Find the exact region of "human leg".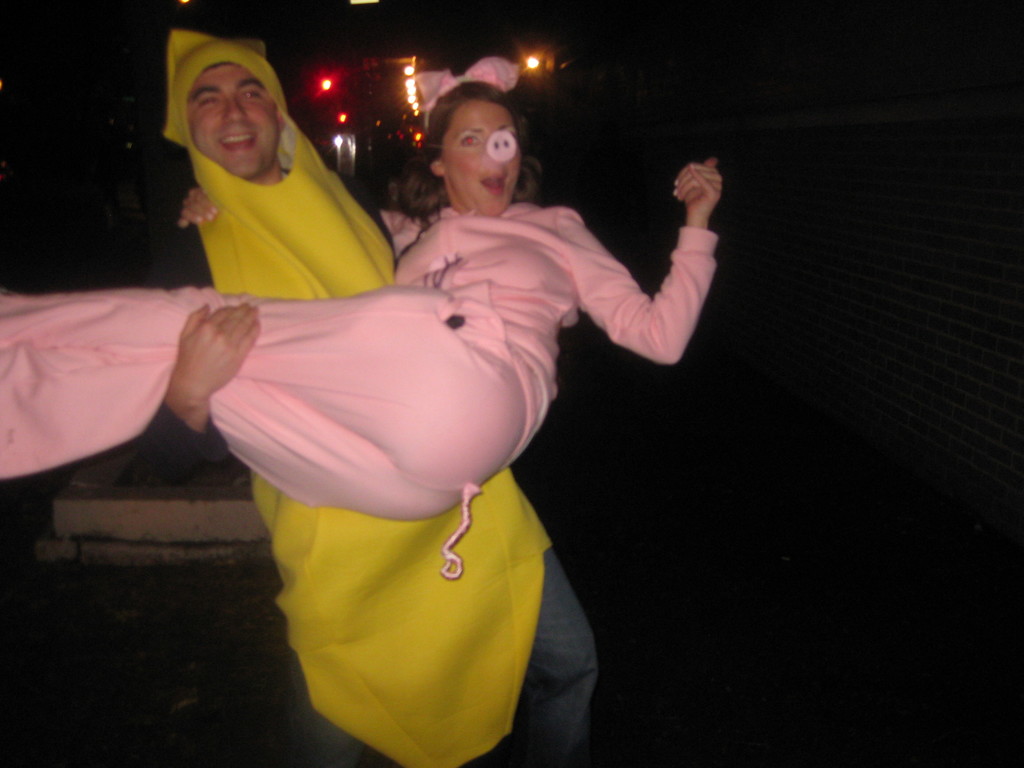
Exact region: Rect(497, 527, 597, 760).
